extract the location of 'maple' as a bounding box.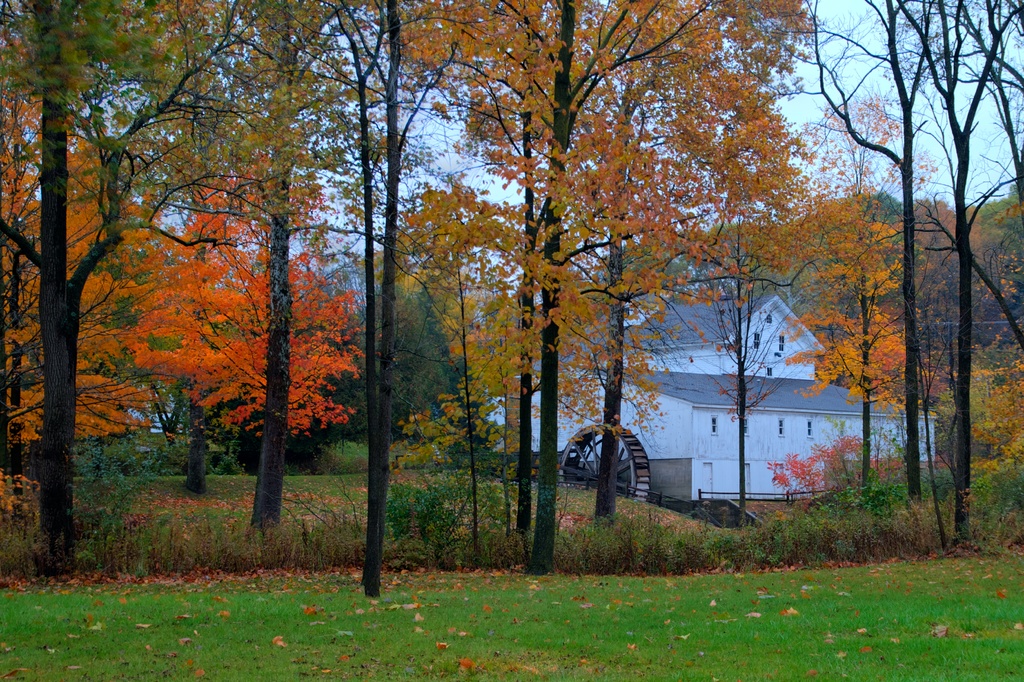
region(921, 0, 1023, 537).
